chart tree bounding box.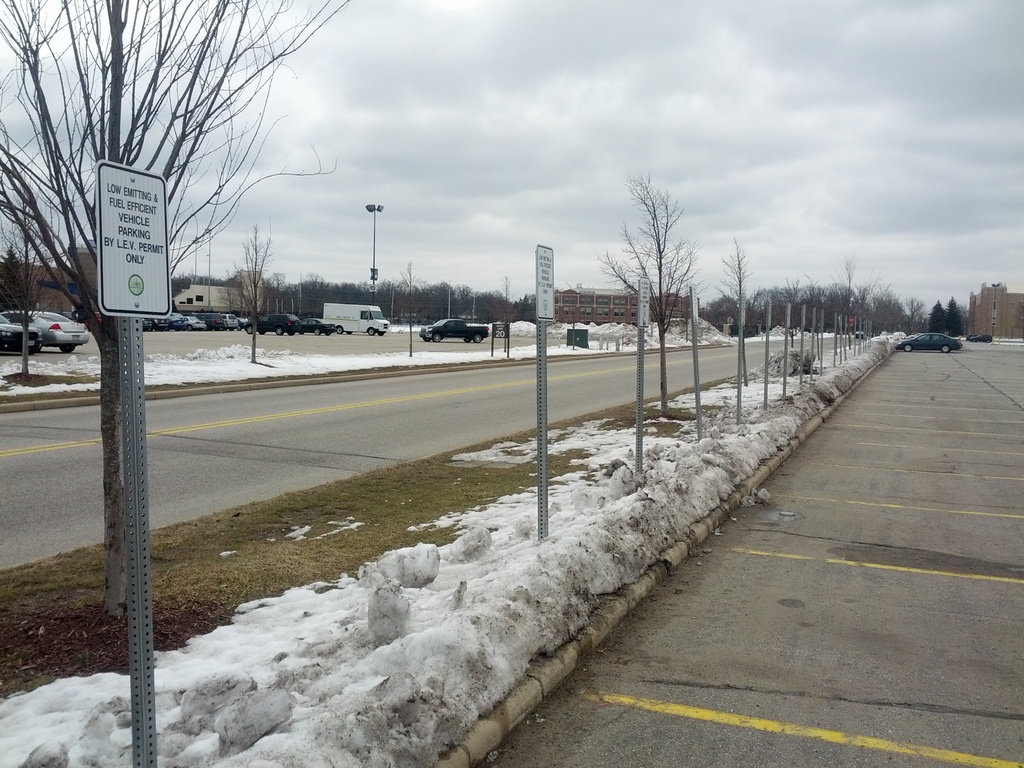
Charted: rect(225, 217, 282, 364).
